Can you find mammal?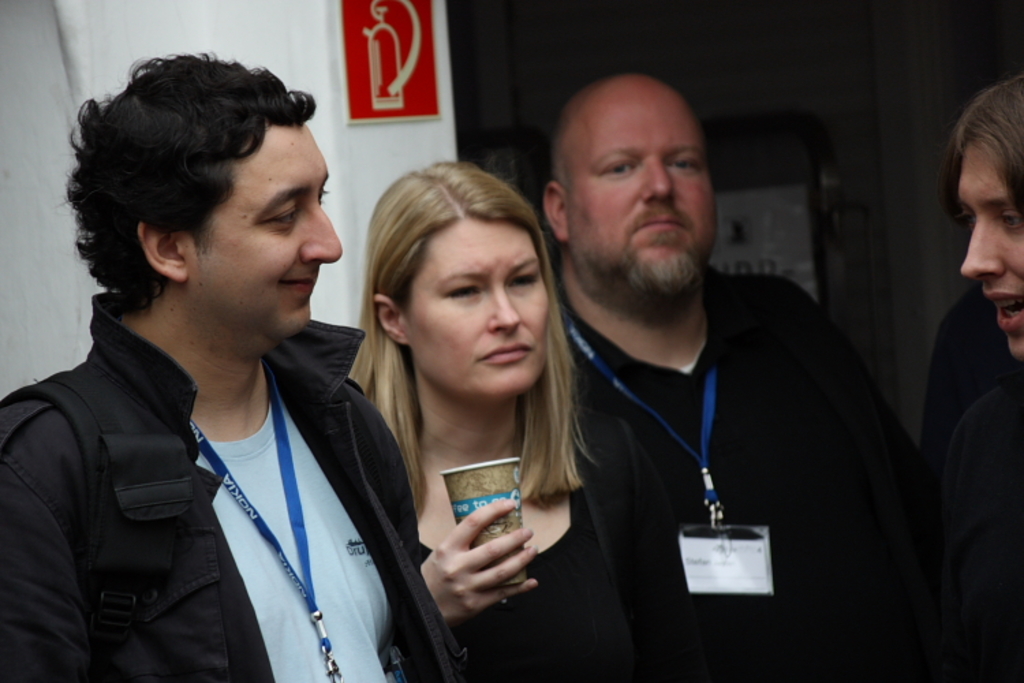
Yes, bounding box: box=[552, 60, 931, 682].
